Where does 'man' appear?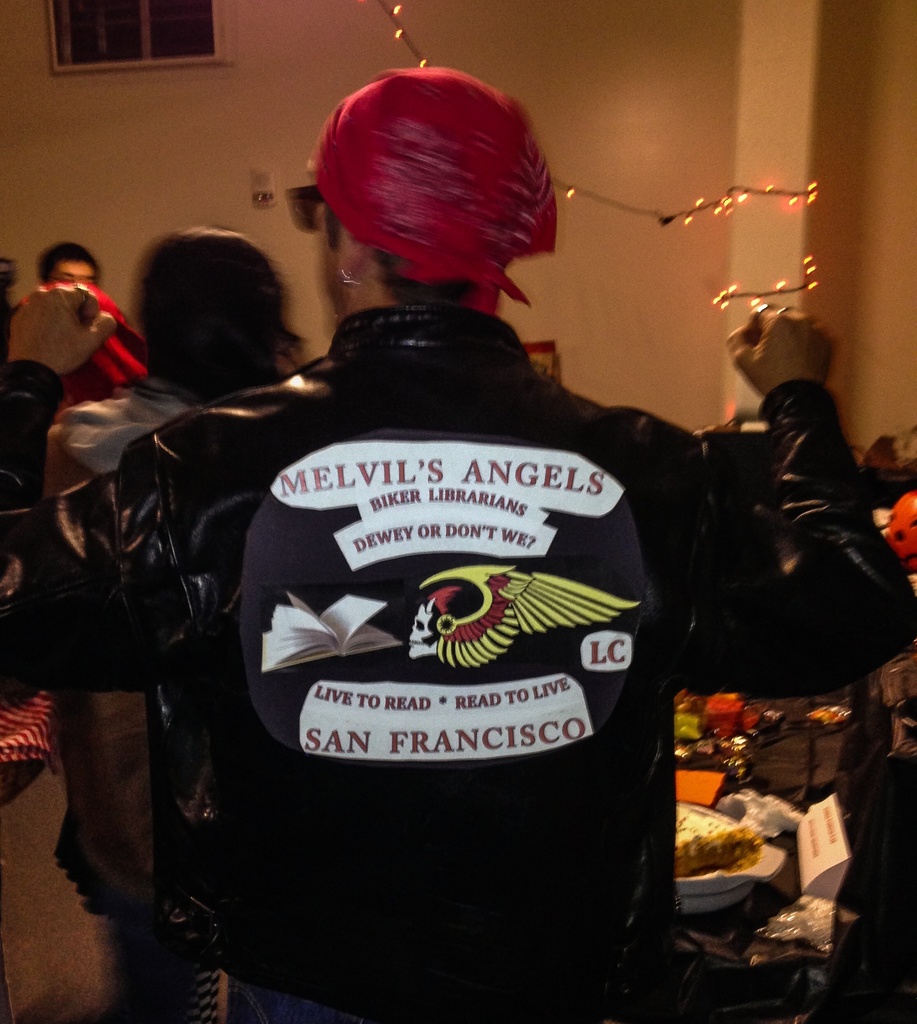
Appears at (left=86, top=101, right=804, bottom=1002).
